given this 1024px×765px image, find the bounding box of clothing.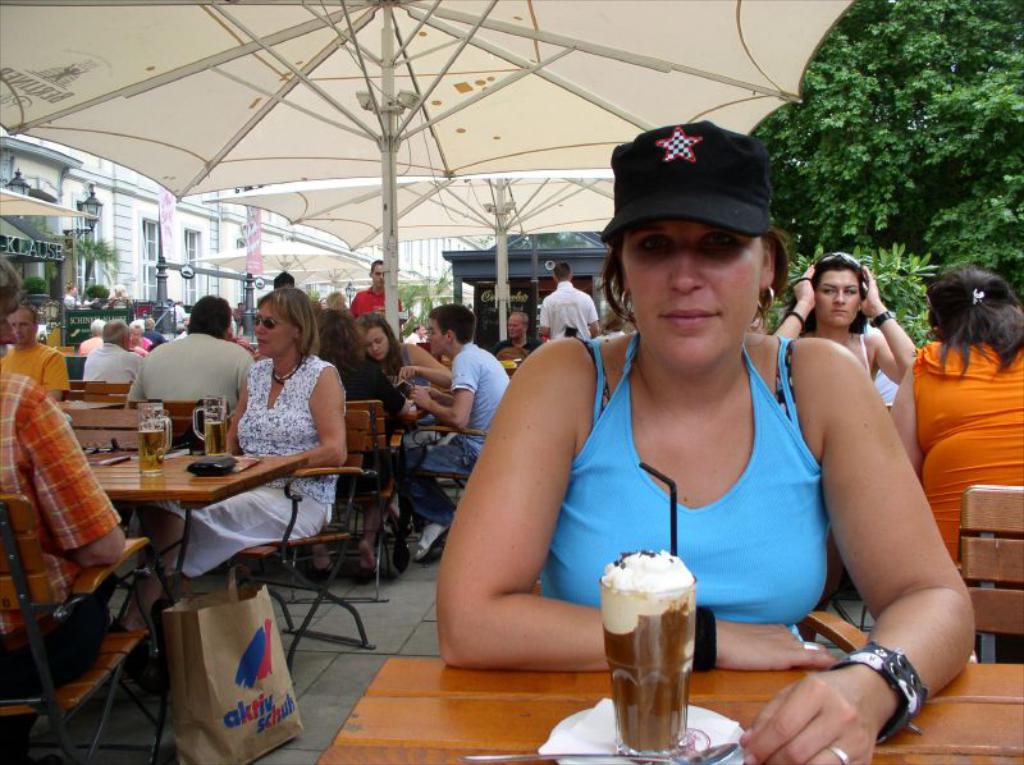
{"x1": 536, "y1": 280, "x2": 598, "y2": 333}.
